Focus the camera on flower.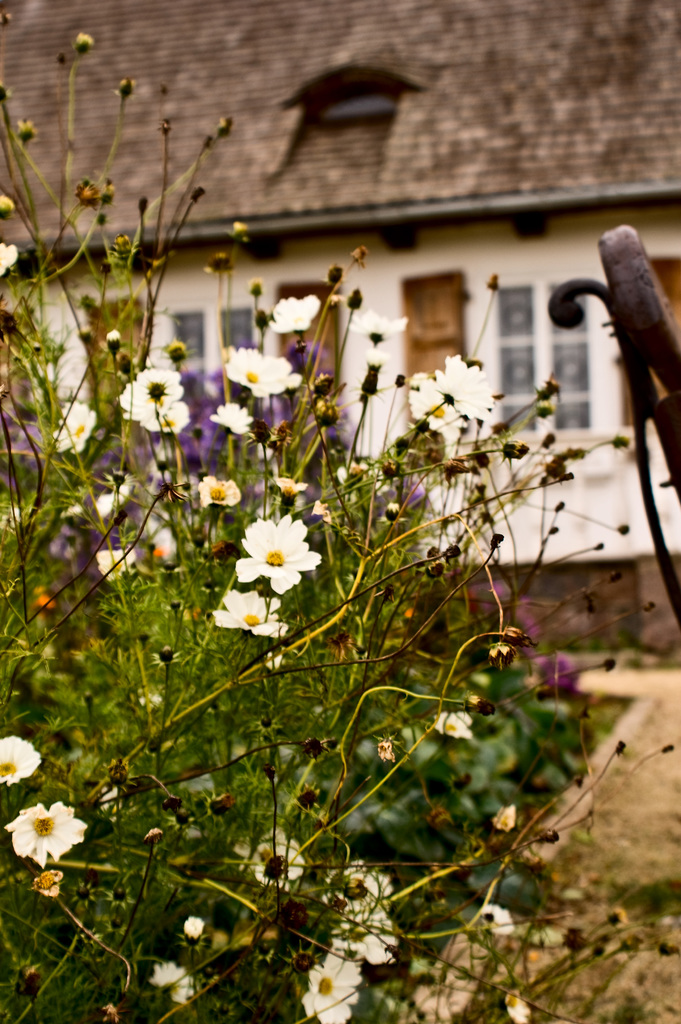
Focus region: Rect(301, 954, 364, 1023).
